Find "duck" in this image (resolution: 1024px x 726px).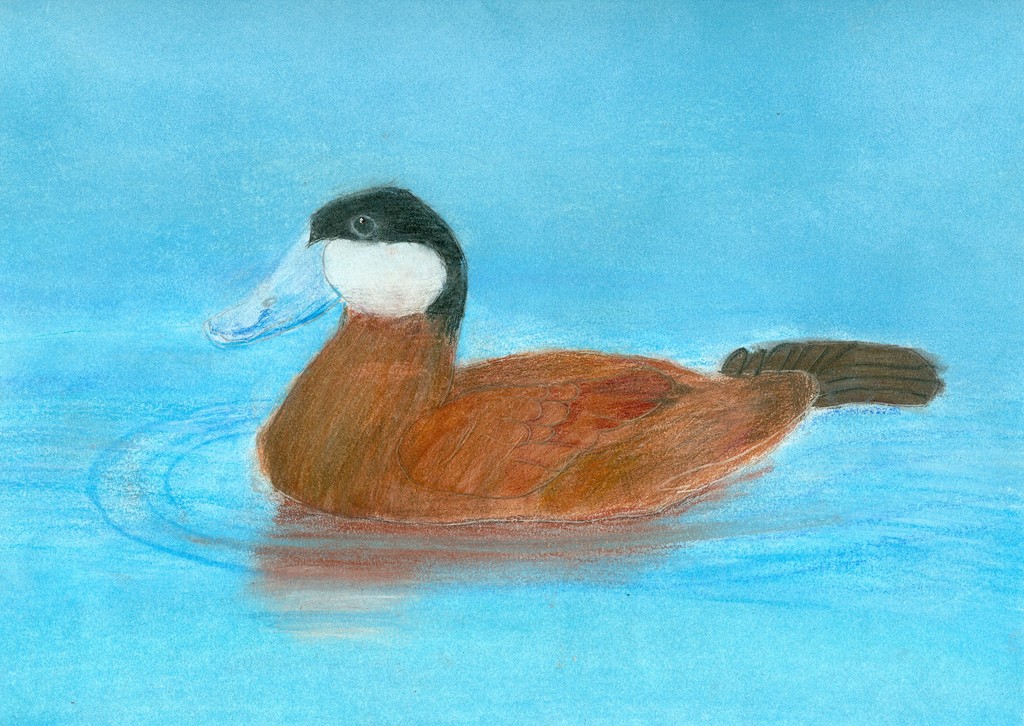
[left=206, top=186, right=907, bottom=552].
